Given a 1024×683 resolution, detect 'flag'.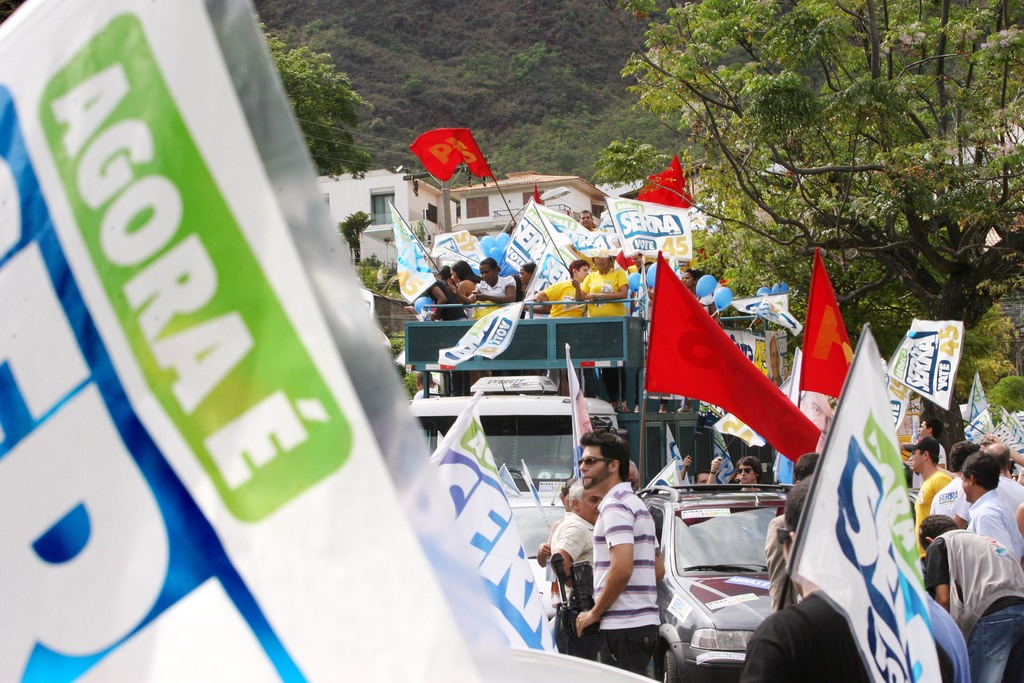
[left=433, top=283, right=531, bottom=347].
